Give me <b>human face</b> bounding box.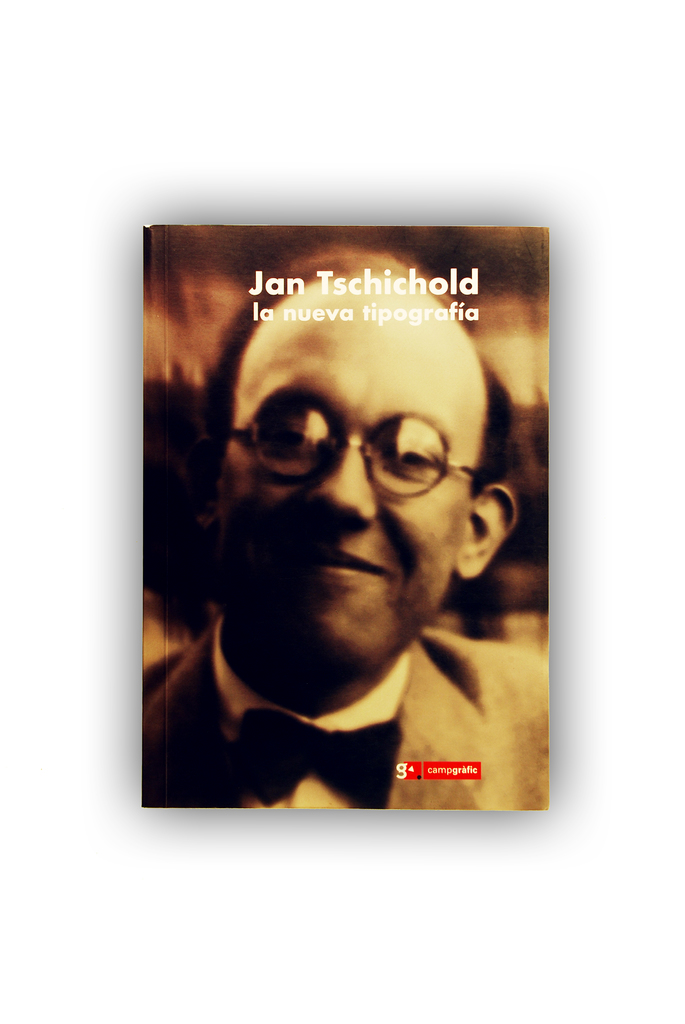
228/308/473/680.
